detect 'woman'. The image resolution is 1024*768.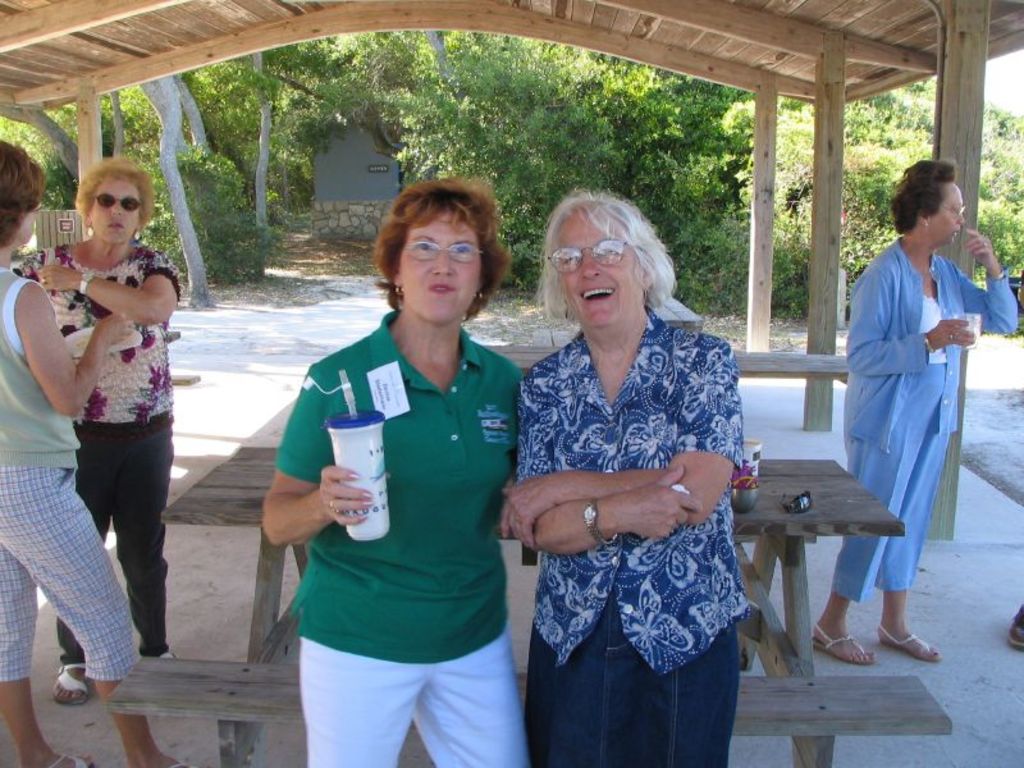
[495,196,767,764].
